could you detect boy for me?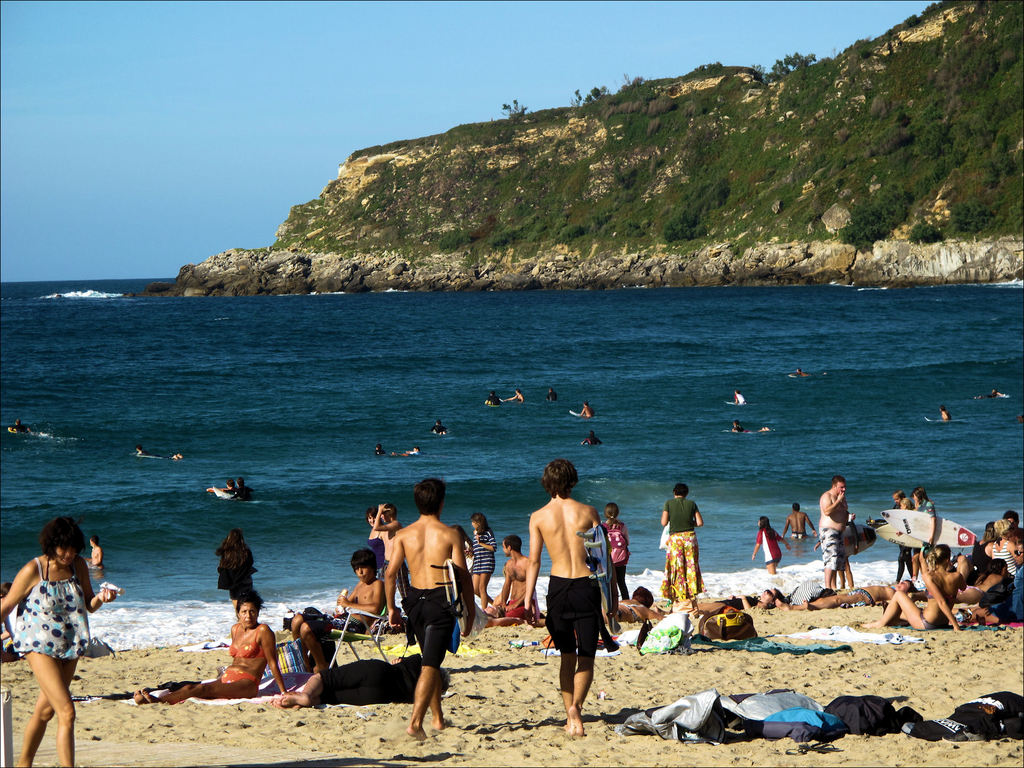
Detection result: bbox(371, 486, 481, 742).
